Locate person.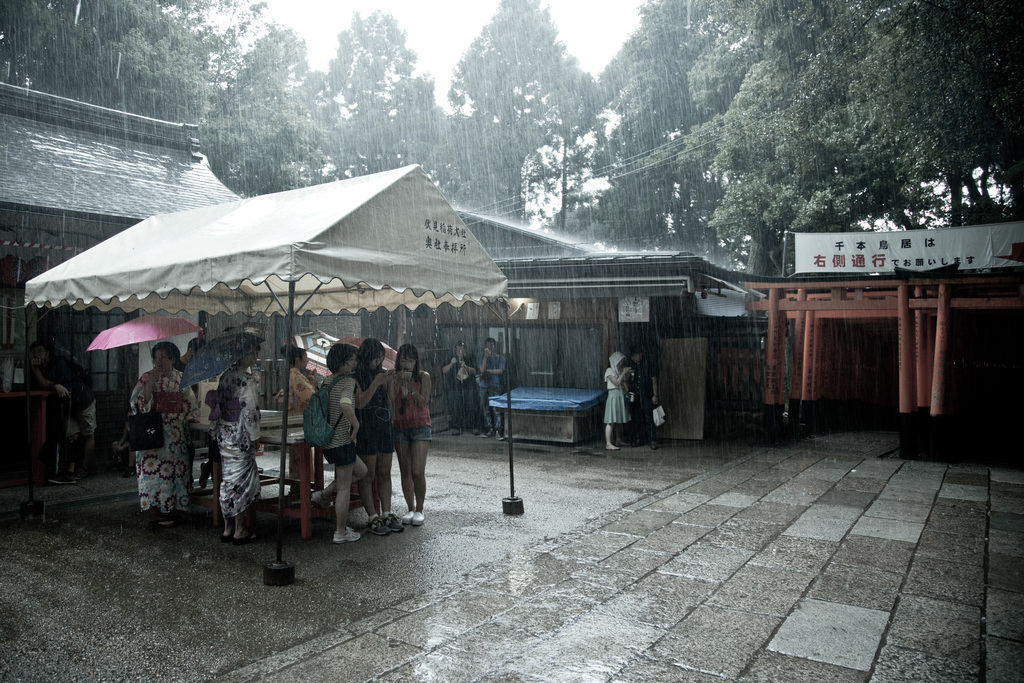
Bounding box: locate(475, 333, 508, 435).
